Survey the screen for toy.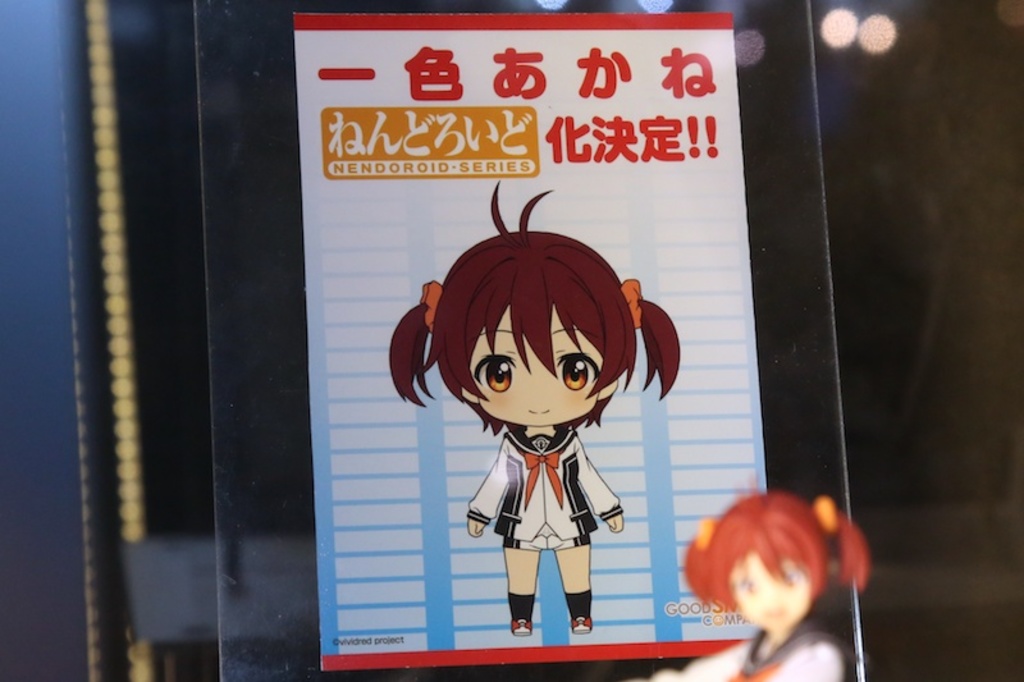
Survey found: detection(657, 486, 874, 681).
